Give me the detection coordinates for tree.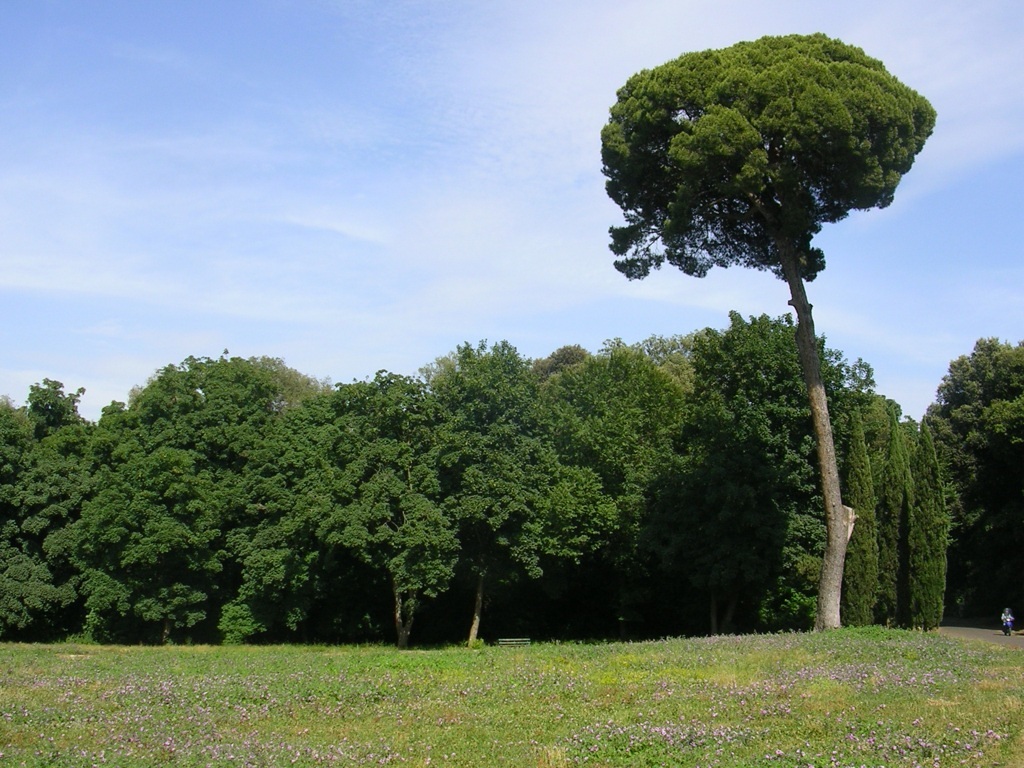
select_region(98, 358, 324, 642).
